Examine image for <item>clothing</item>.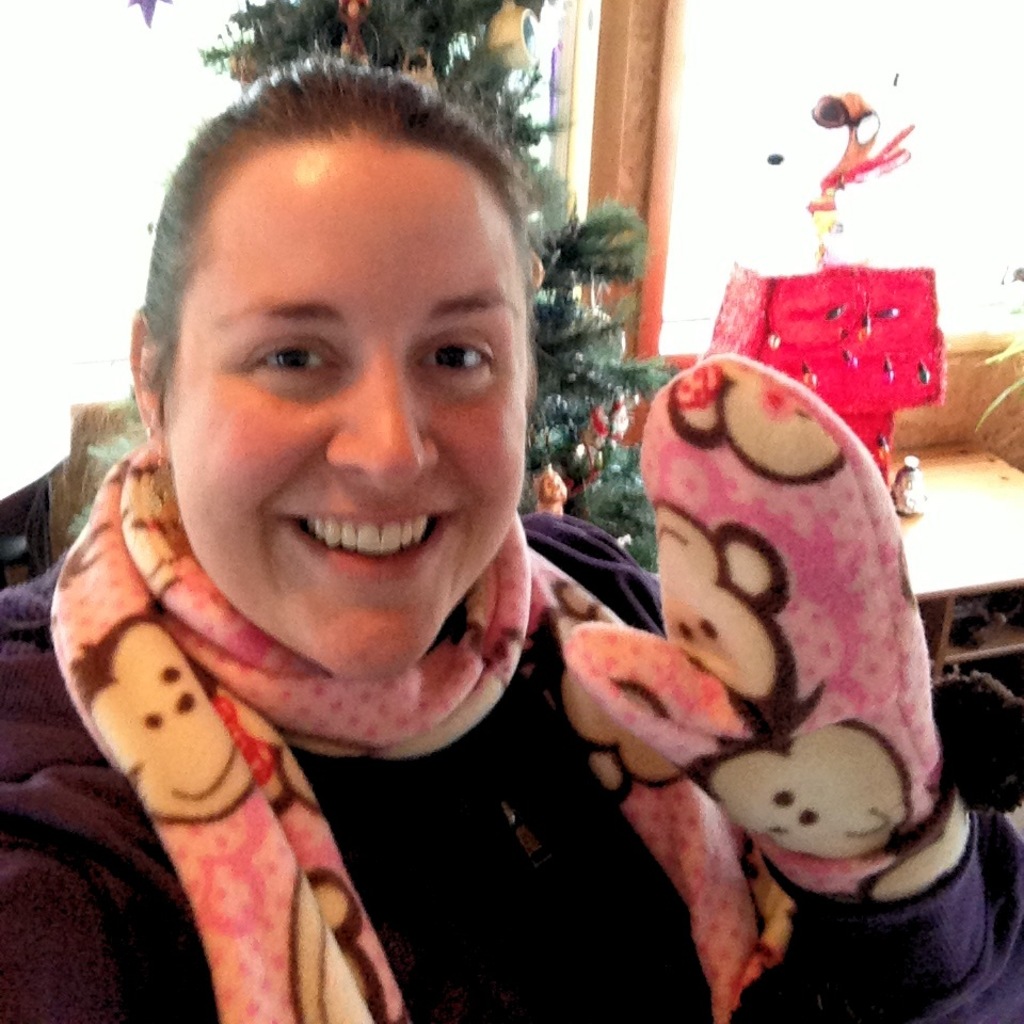
Examination result: x1=0, y1=396, x2=683, y2=1022.
